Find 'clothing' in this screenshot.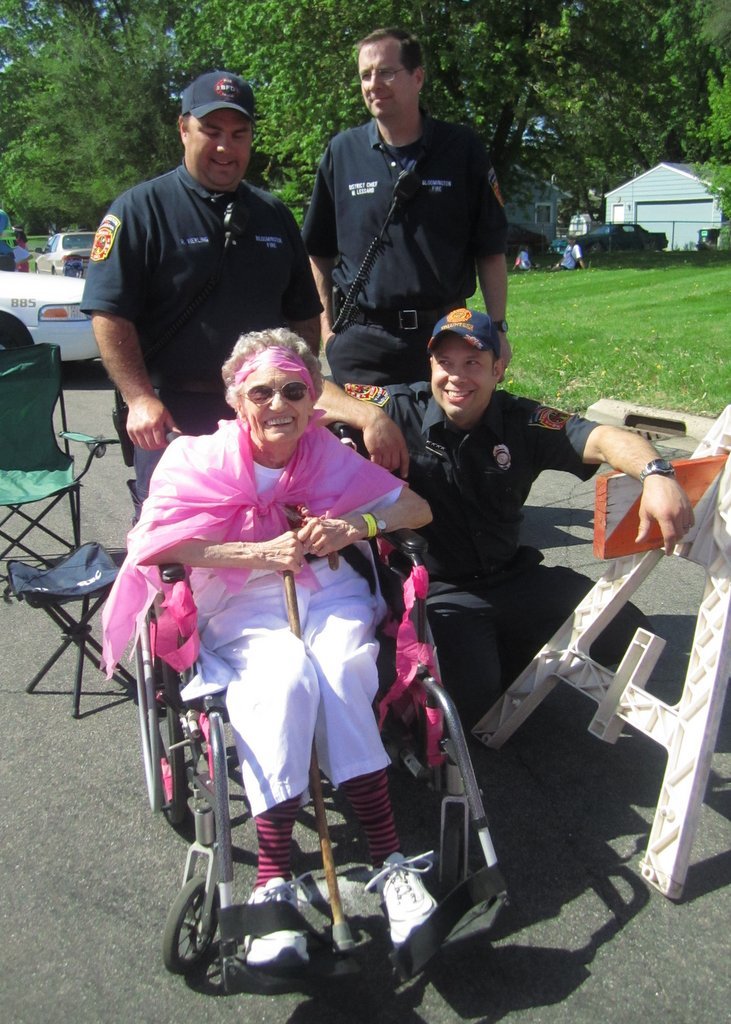
The bounding box for 'clothing' is (x1=360, y1=372, x2=624, y2=714).
